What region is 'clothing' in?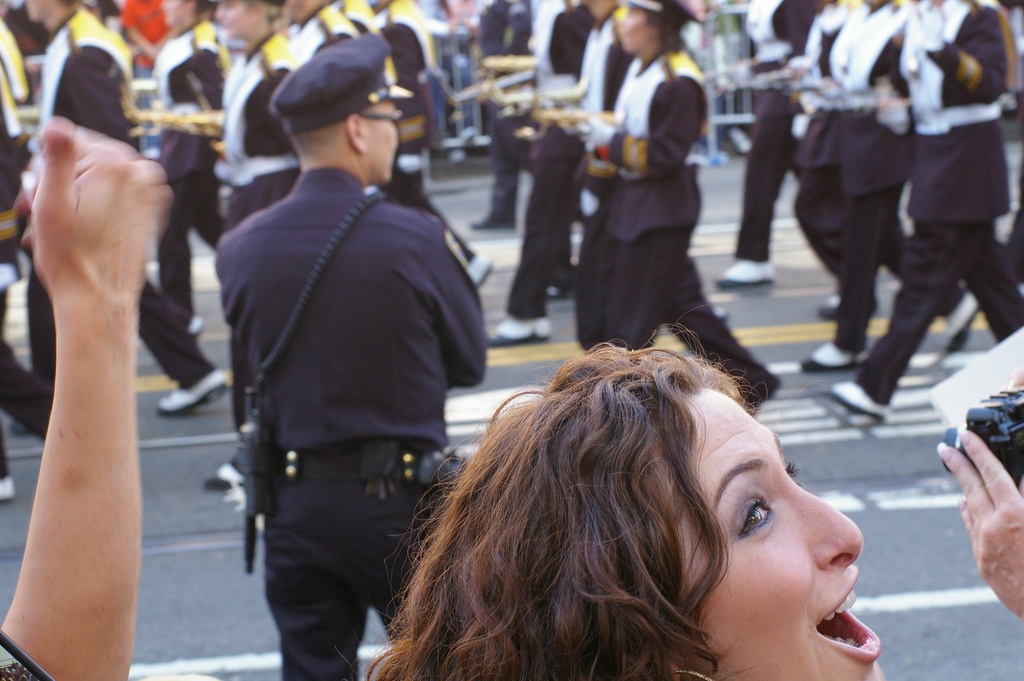
BBox(365, 0, 474, 270).
